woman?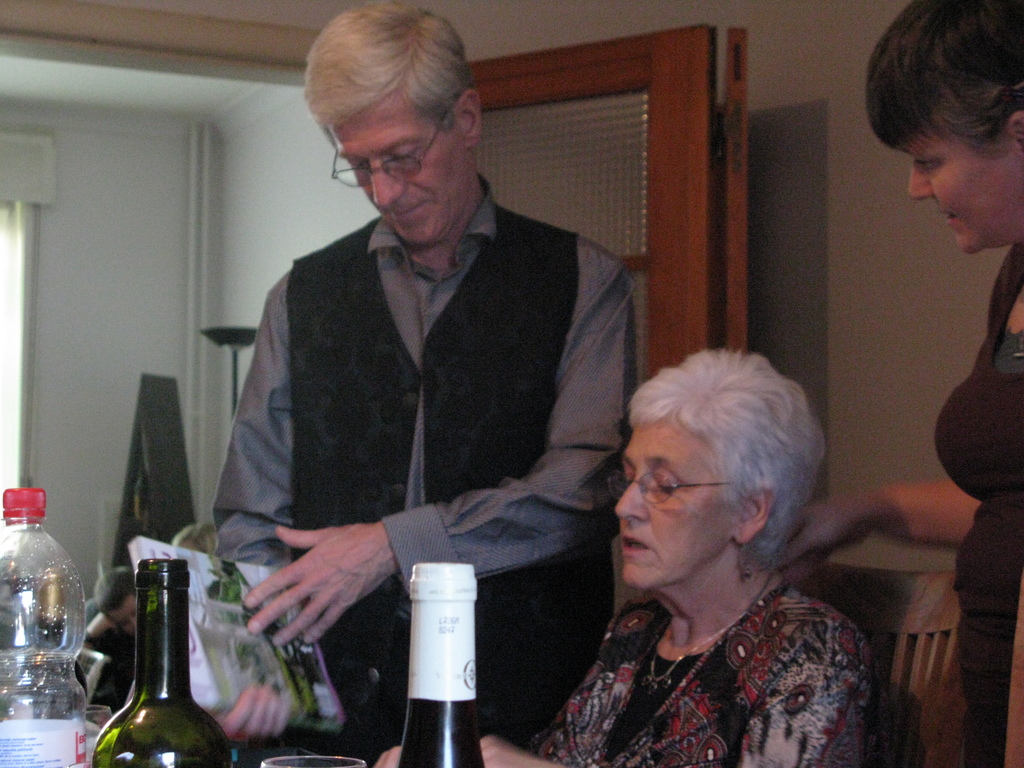
522/338/909/755
